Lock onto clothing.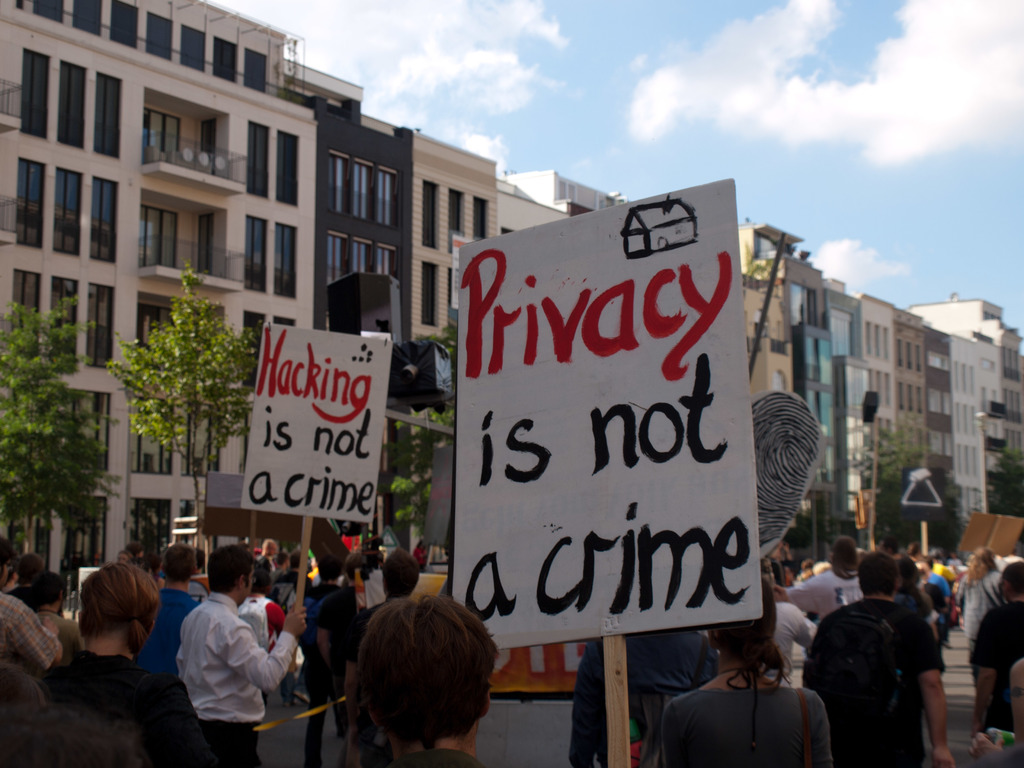
Locked: Rect(154, 584, 212, 755).
